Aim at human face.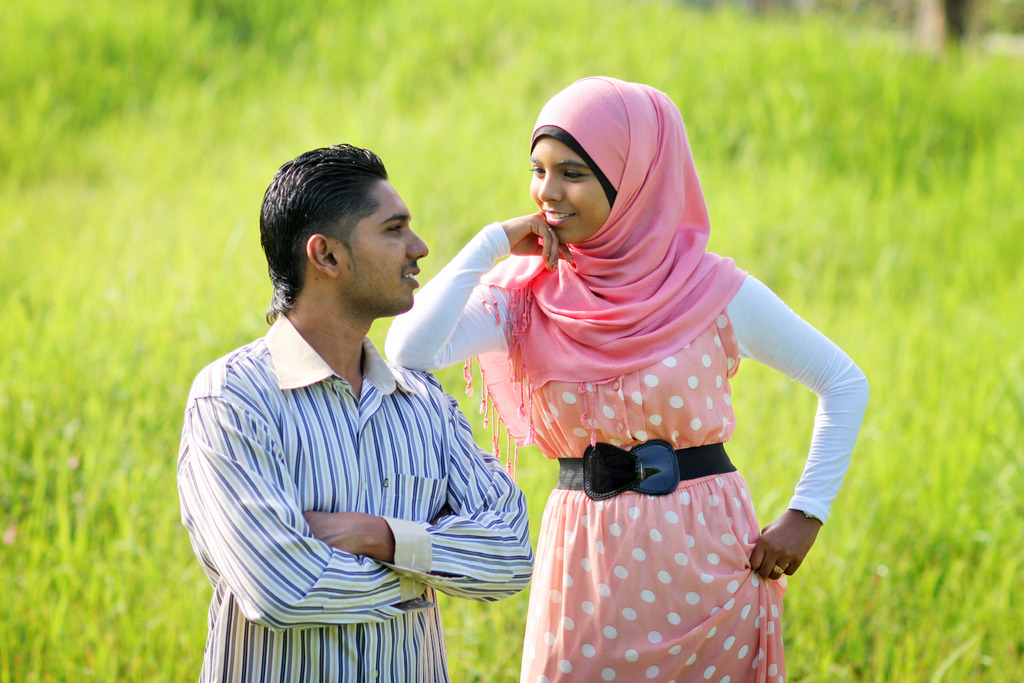
Aimed at (x1=529, y1=139, x2=607, y2=231).
